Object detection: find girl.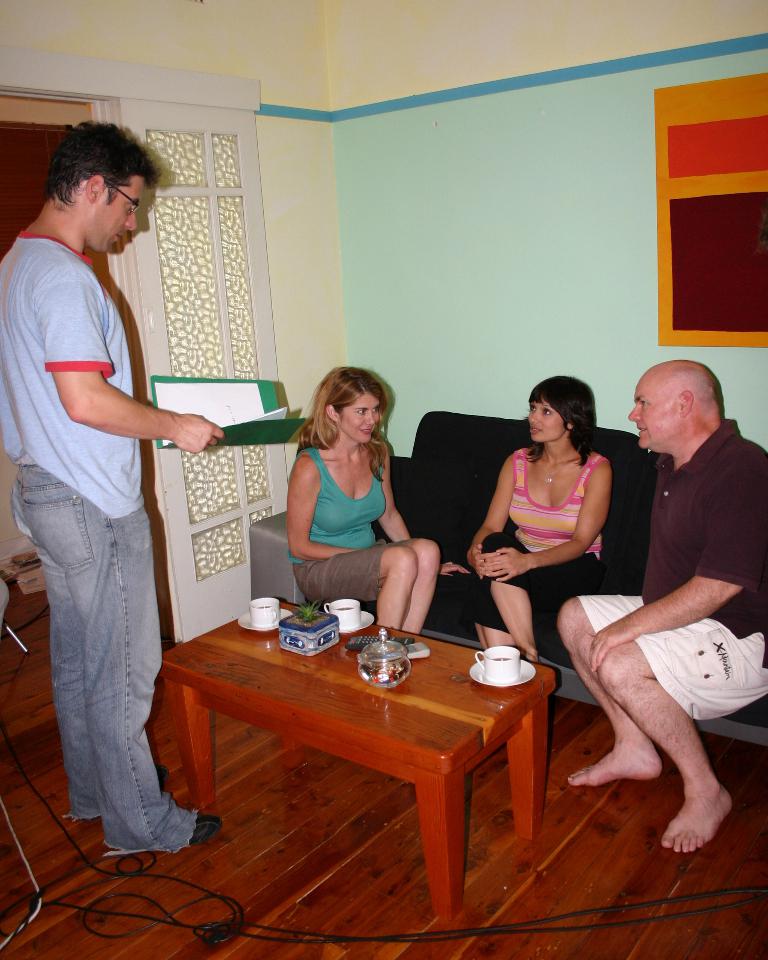
crop(288, 359, 470, 635).
